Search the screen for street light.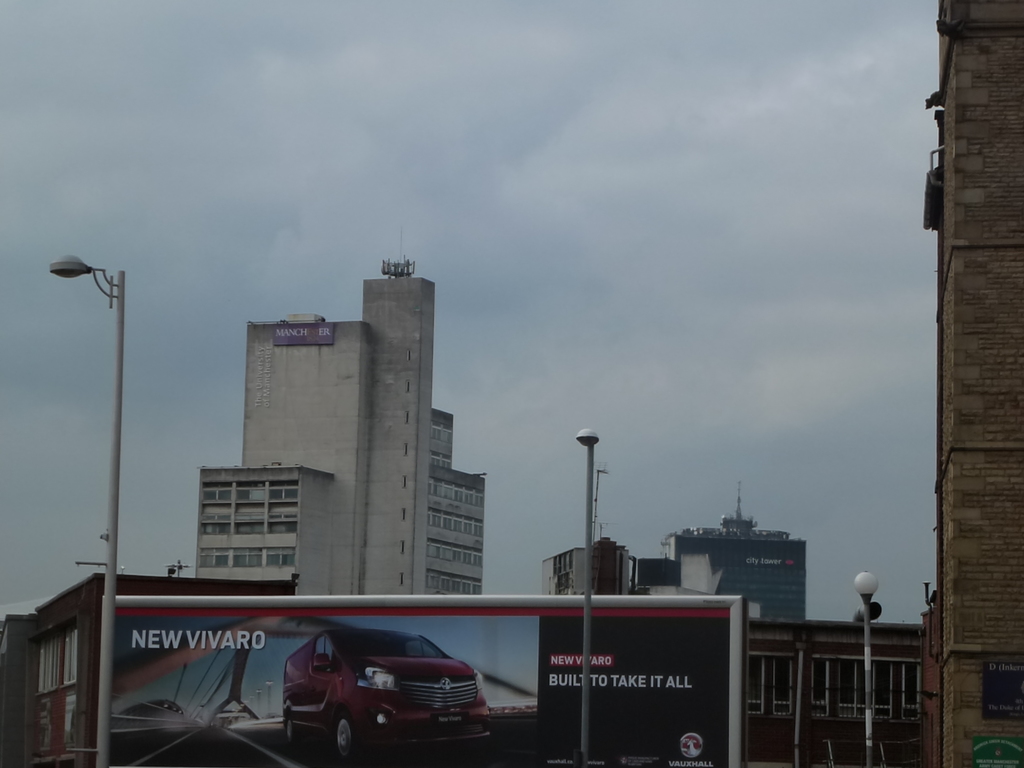
Found at BBox(49, 254, 127, 764).
